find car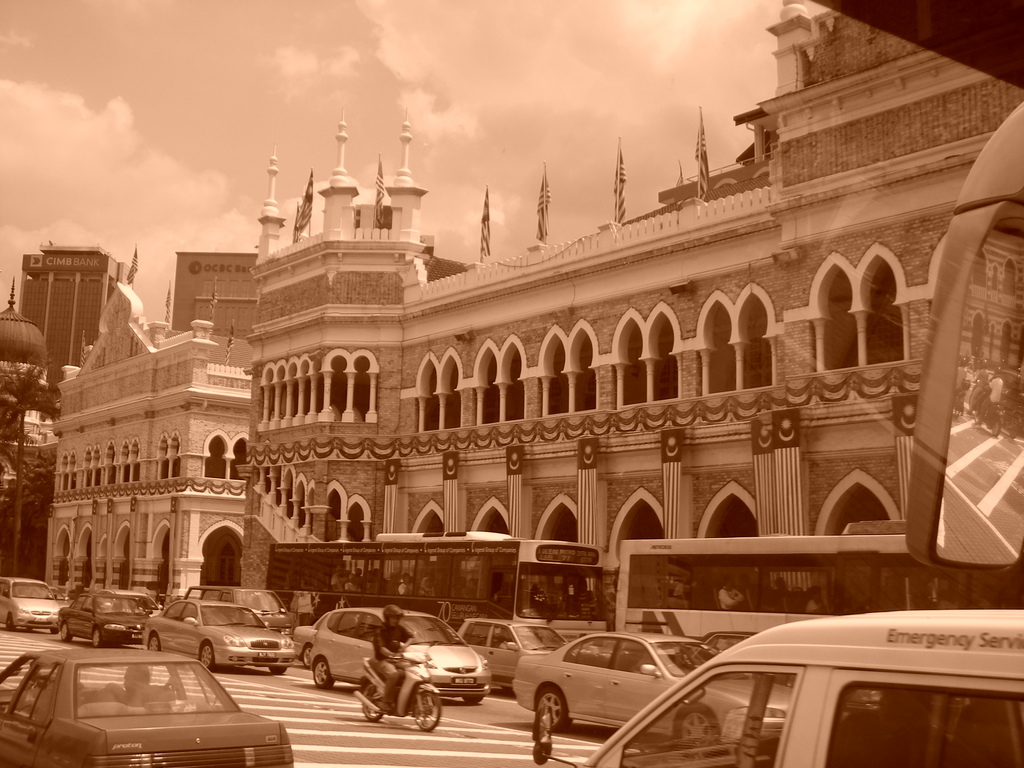
{"left": 0, "top": 644, "right": 310, "bottom": 765}
